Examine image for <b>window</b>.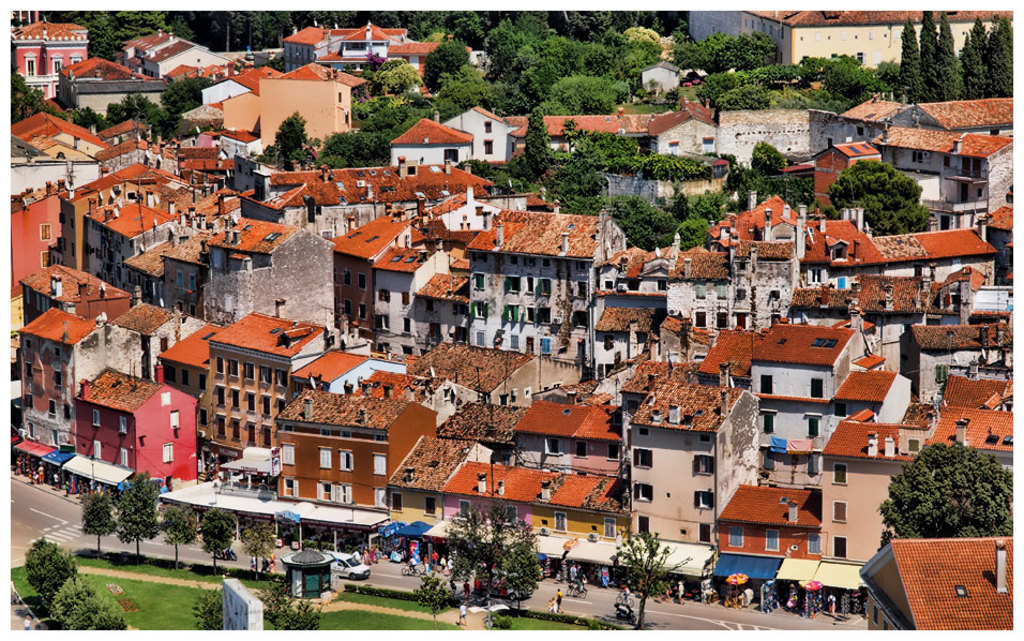
Examination result: <box>51,344,64,358</box>.
